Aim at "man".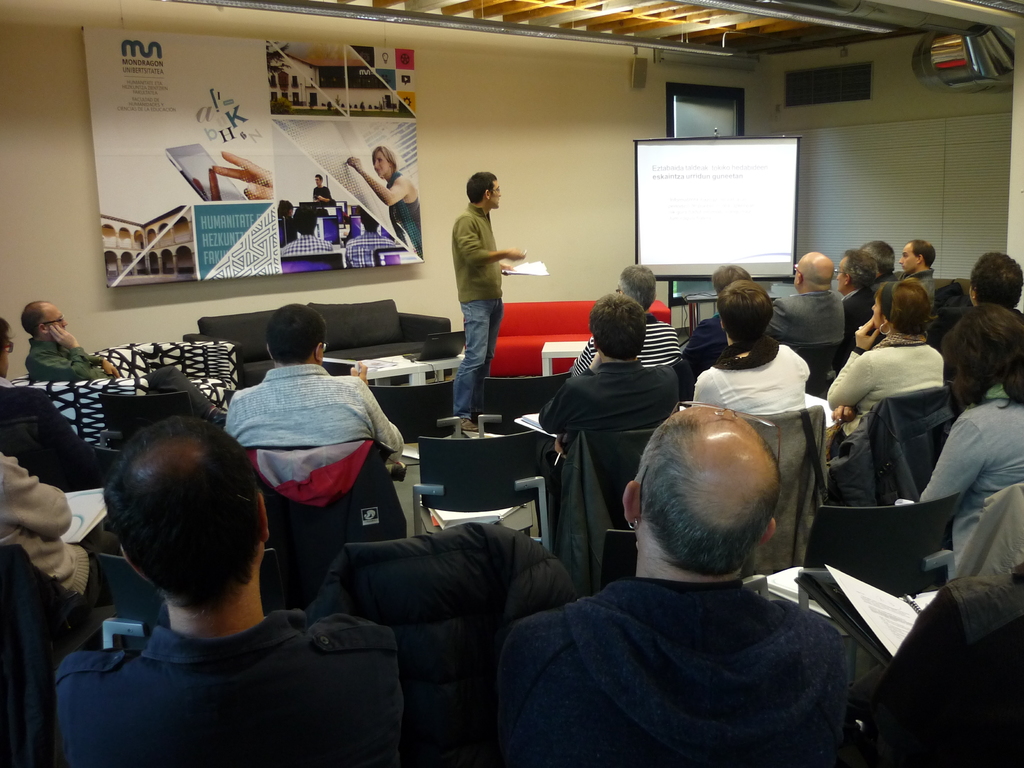
Aimed at 280, 211, 335, 254.
